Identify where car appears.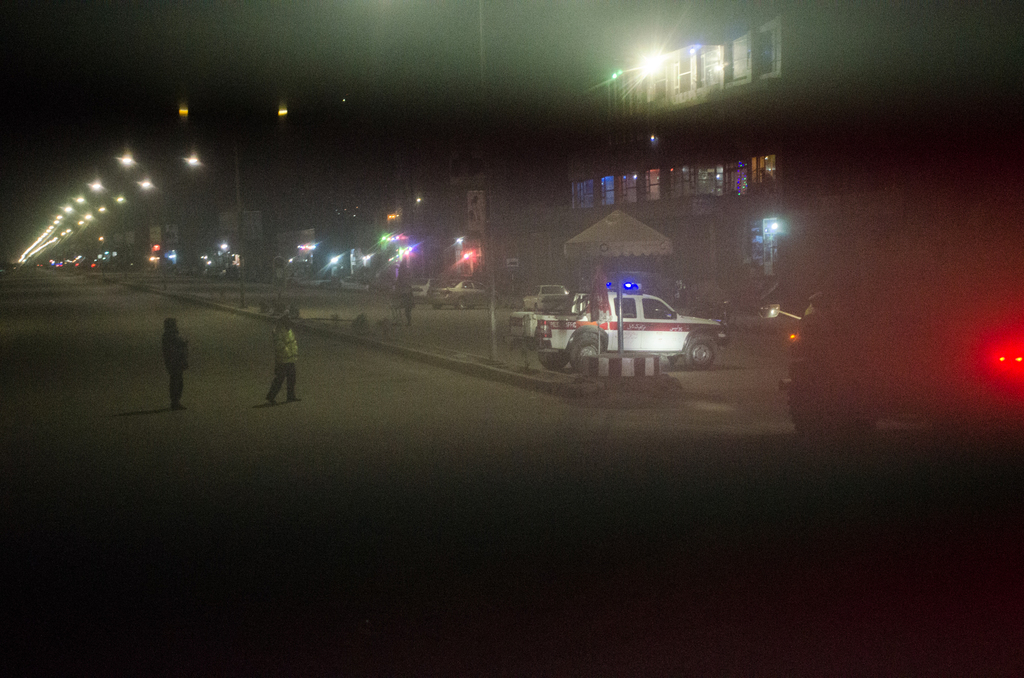
Appears at box(518, 285, 714, 370).
